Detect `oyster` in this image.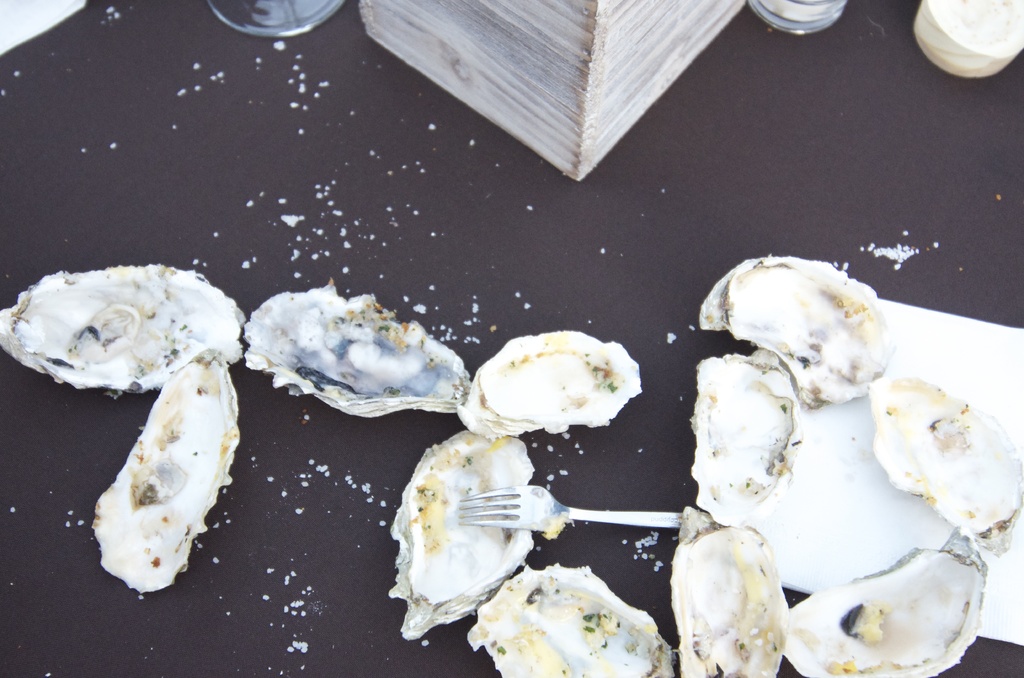
Detection: 0/265/242/406.
